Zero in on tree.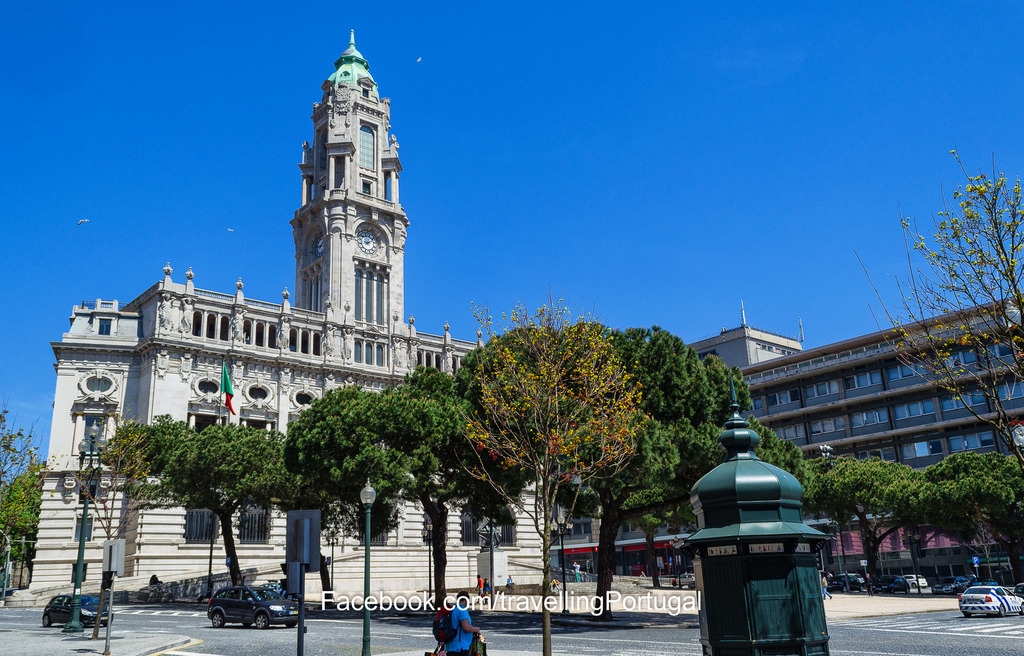
Zeroed in: [x1=0, y1=404, x2=44, y2=557].
